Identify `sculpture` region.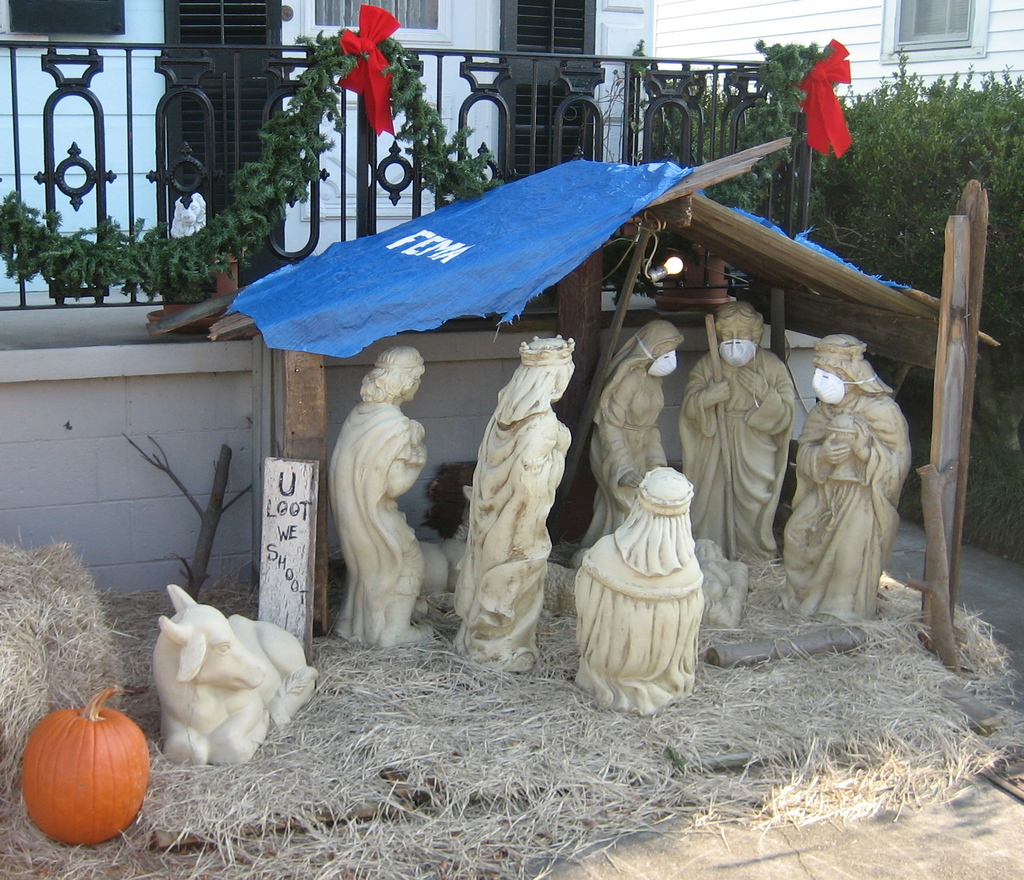
Region: 585, 324, 682, 532.
